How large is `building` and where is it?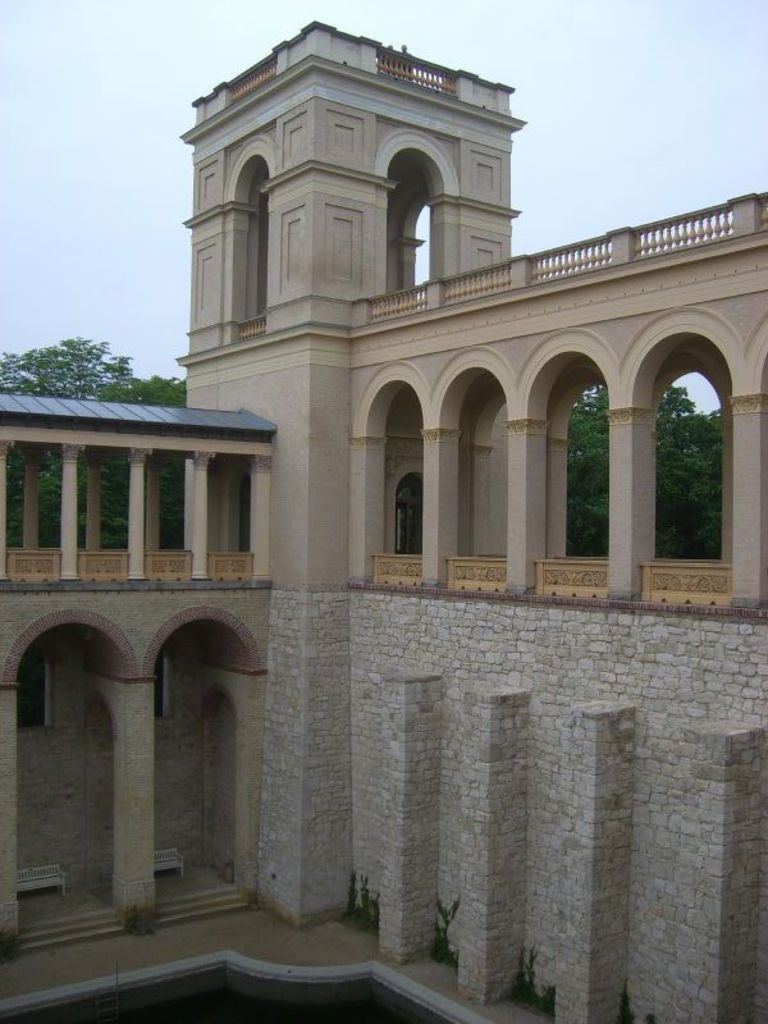
Bounding box: 0 20 767 1023.
